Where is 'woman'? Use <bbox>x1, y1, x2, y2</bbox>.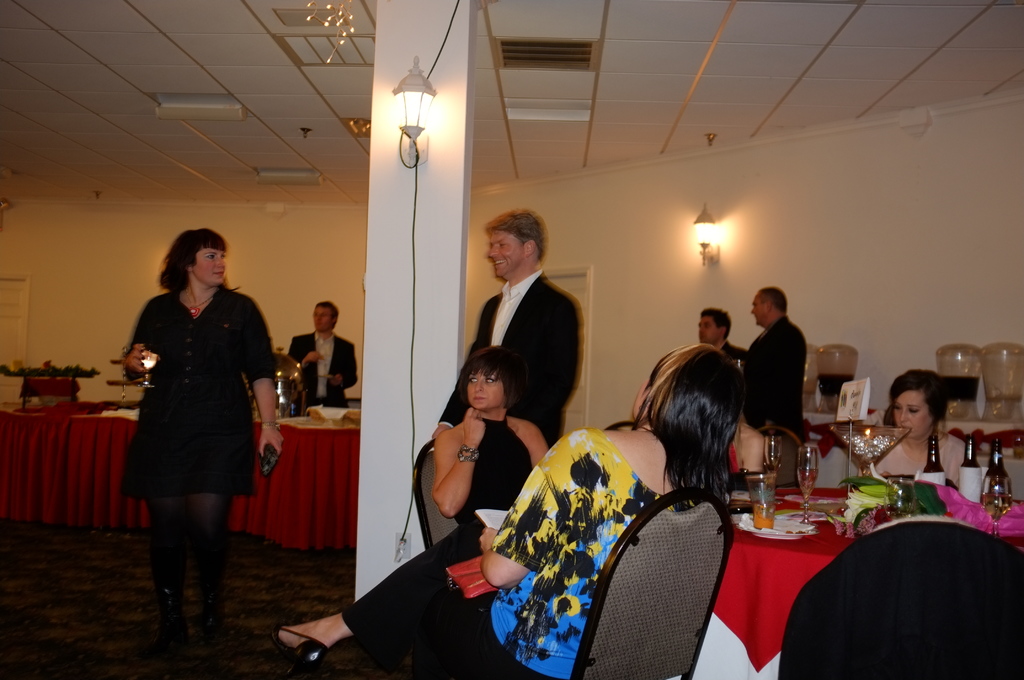
<bbox>856, 369, 970, 482</bbox>.
